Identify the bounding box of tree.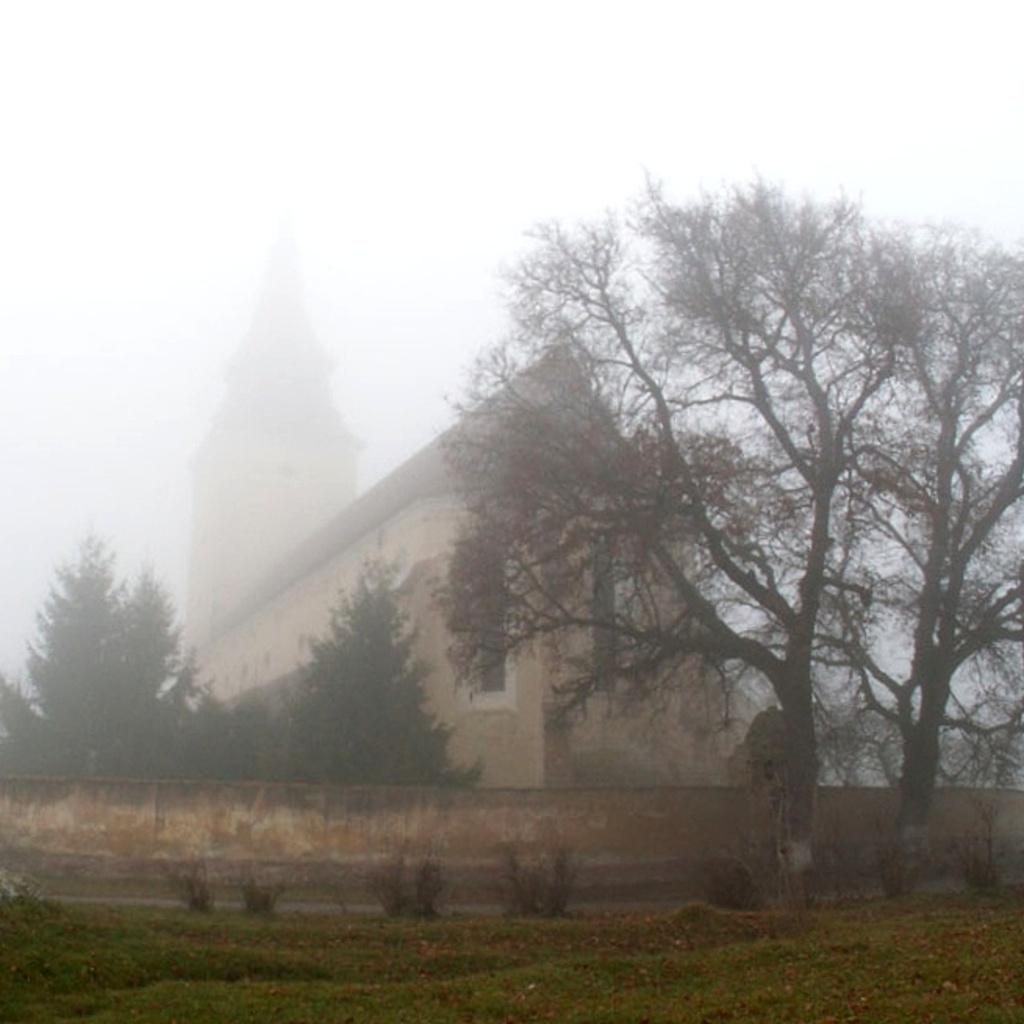
region(266, 550, 486, 777).
